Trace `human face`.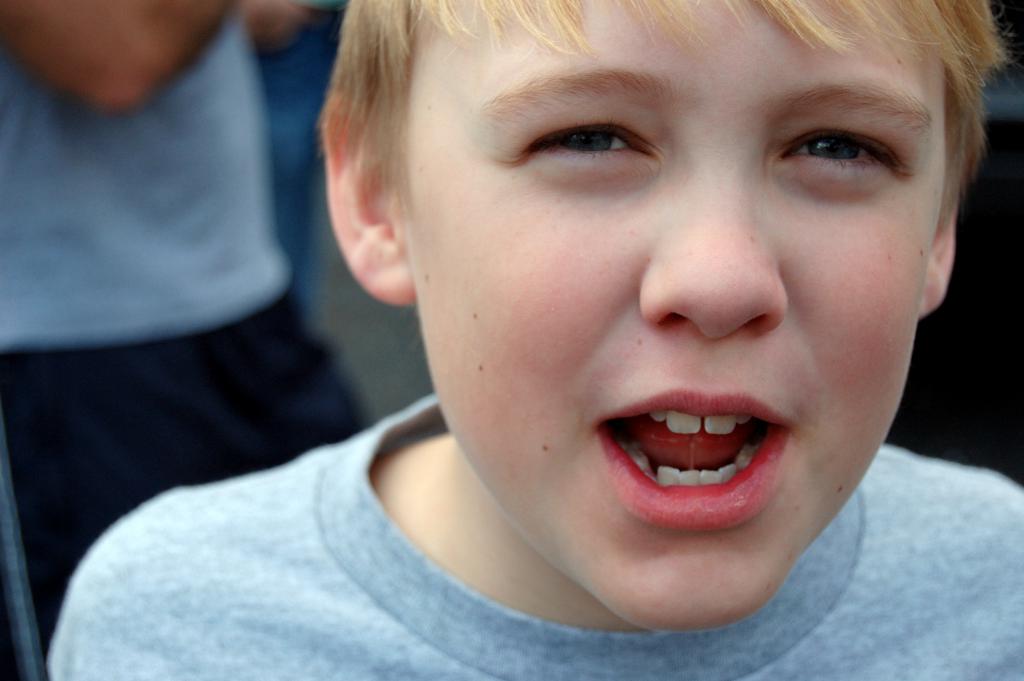
Traced to <box>408,0,943,633</box>.
